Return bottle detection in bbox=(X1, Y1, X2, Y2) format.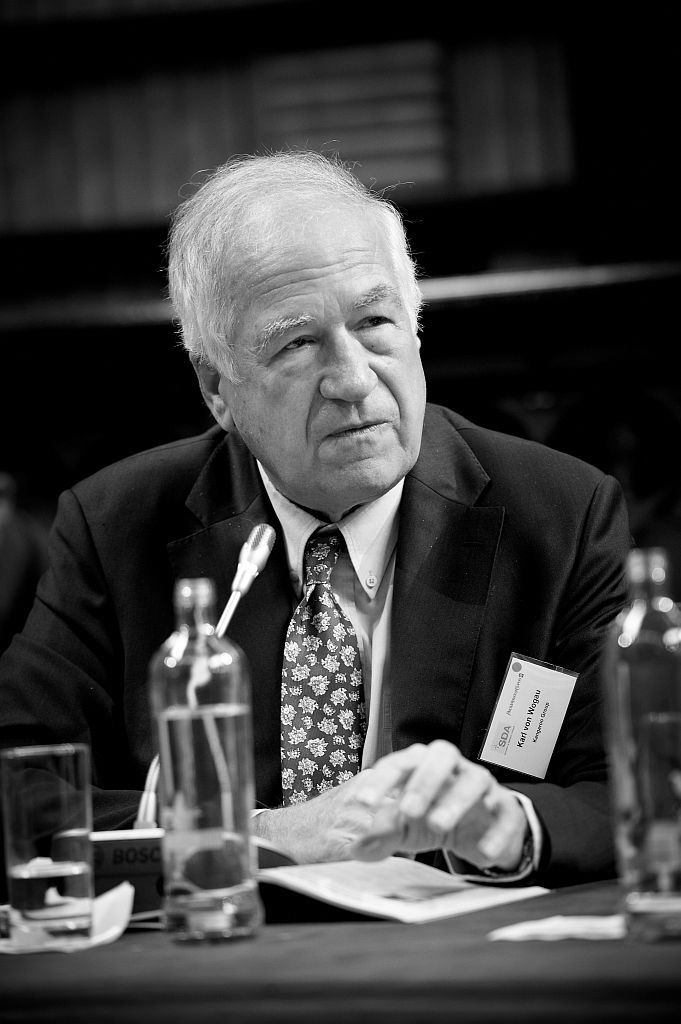
bbox=(610, 549, 680, 931).
